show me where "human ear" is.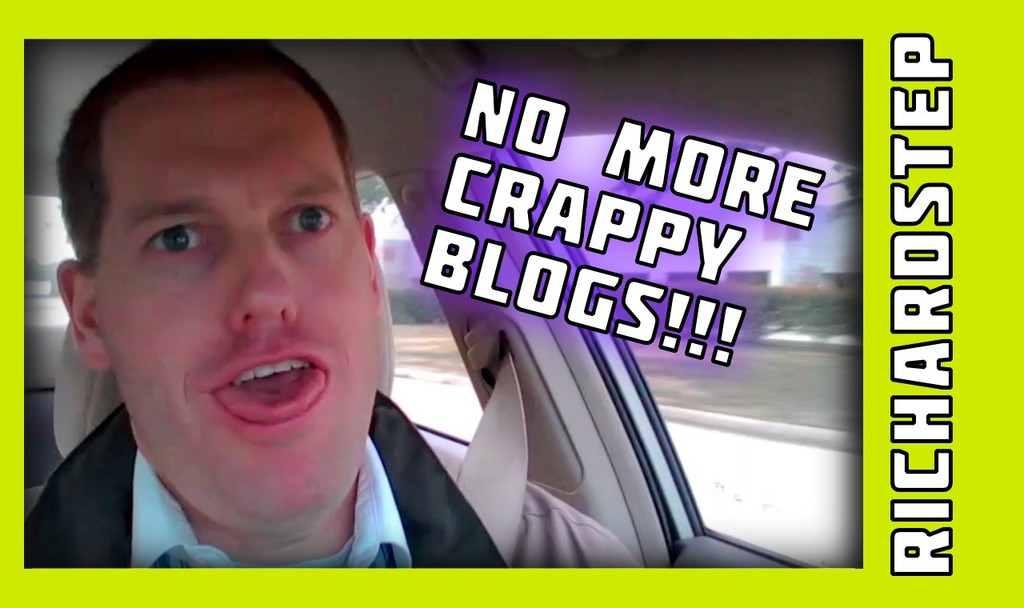
"human ear" is at <box>364,212,381,319</box>.
